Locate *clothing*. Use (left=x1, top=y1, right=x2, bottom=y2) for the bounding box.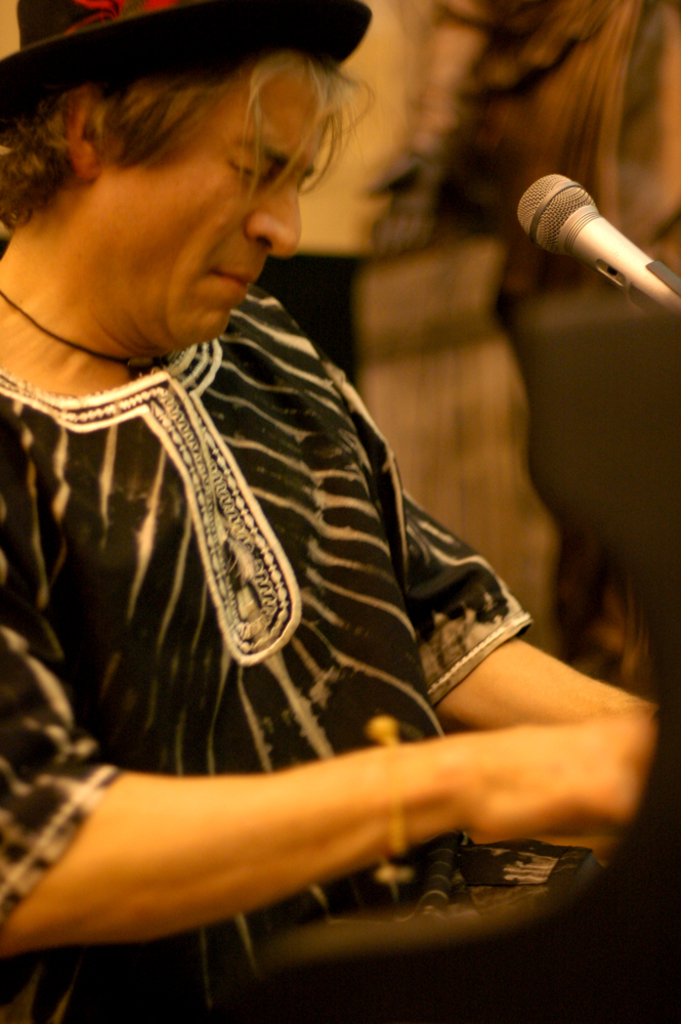
(left=19, top=136, right=634, bottom=966).
